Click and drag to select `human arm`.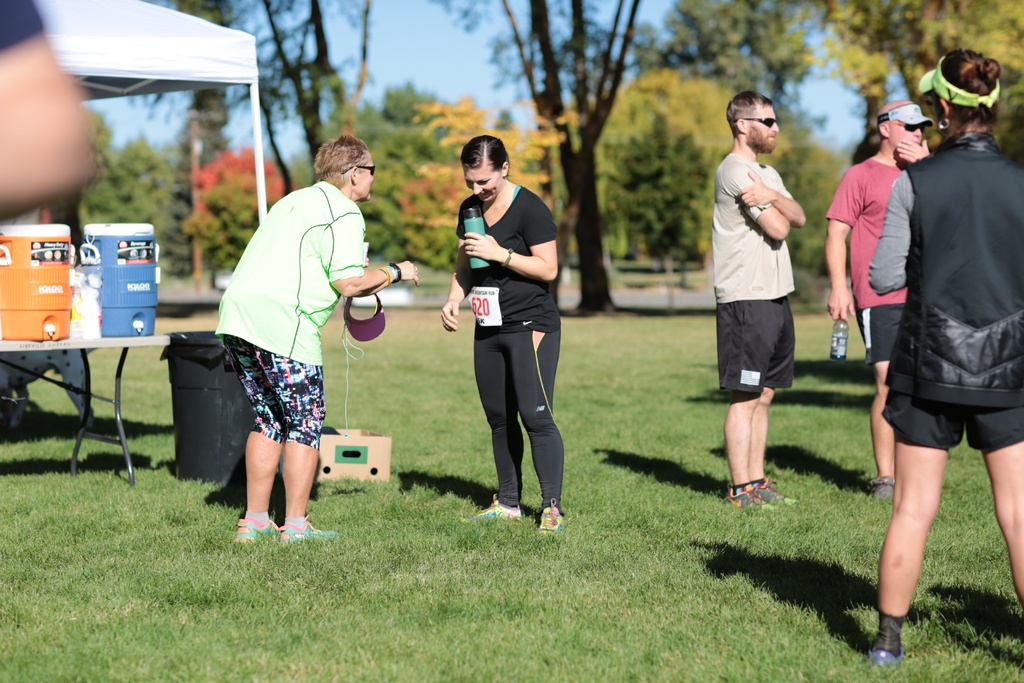
Selection: (x1=460, y1=198, x2=560, y2=287).
